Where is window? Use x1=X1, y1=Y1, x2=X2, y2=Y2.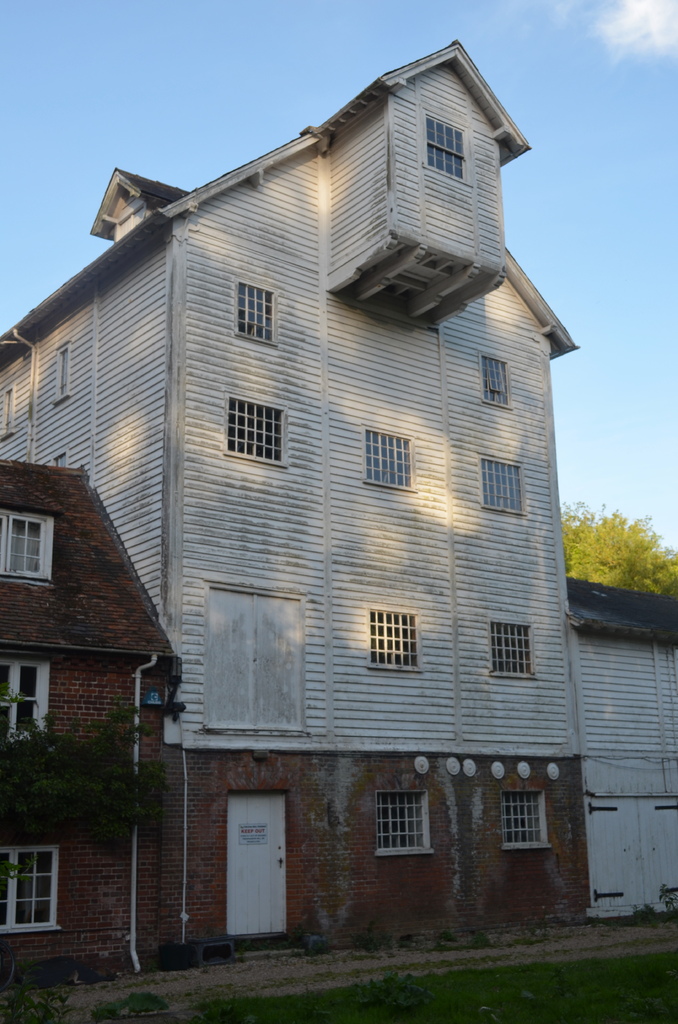
x1=221, y1=269, x2=309, y2=356.
